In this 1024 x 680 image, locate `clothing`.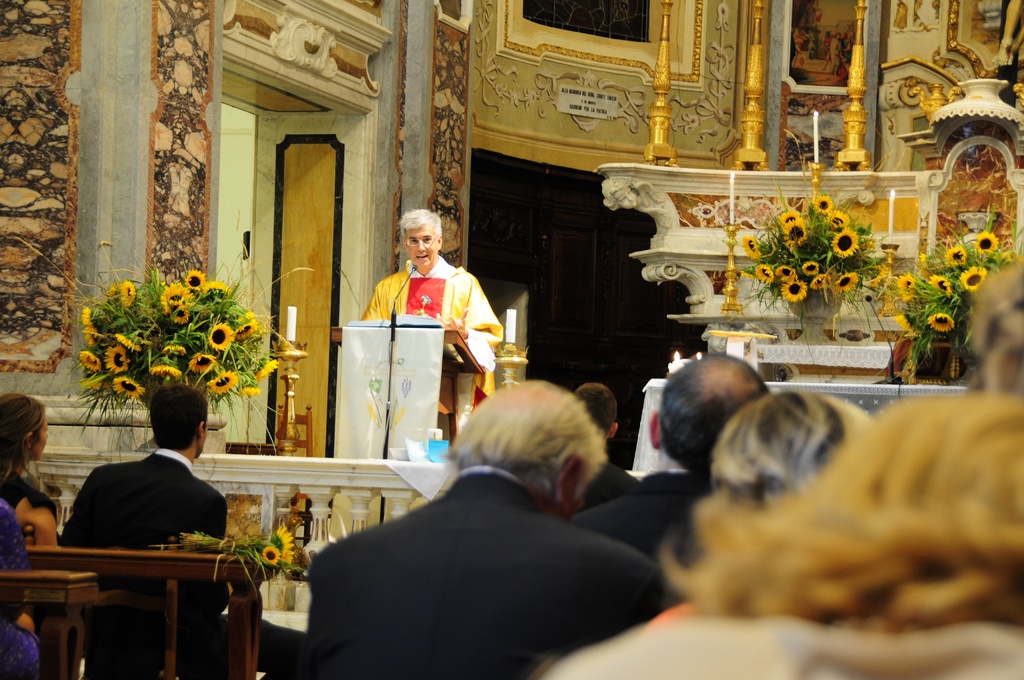
Bounding box: box(298, 464, 666, 679).
